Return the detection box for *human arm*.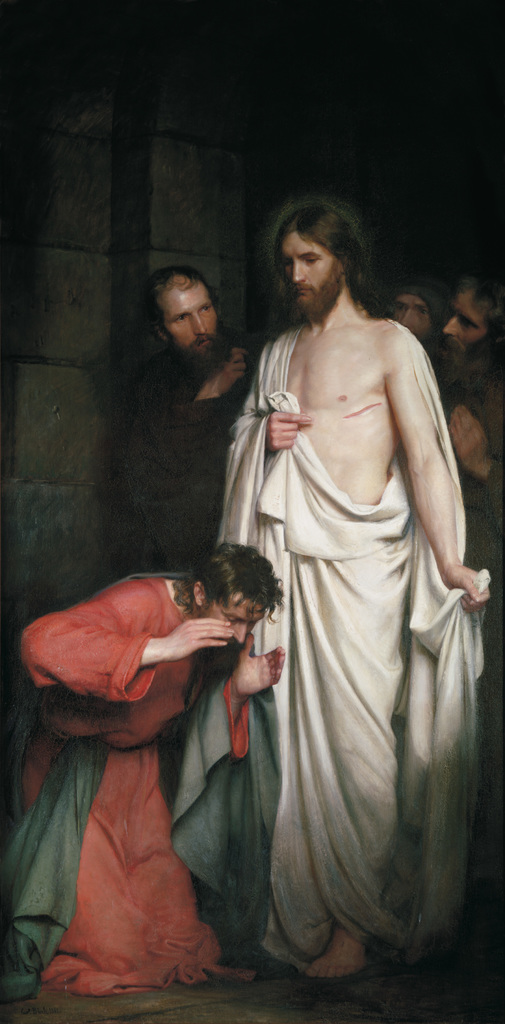
458:415:501:499.
